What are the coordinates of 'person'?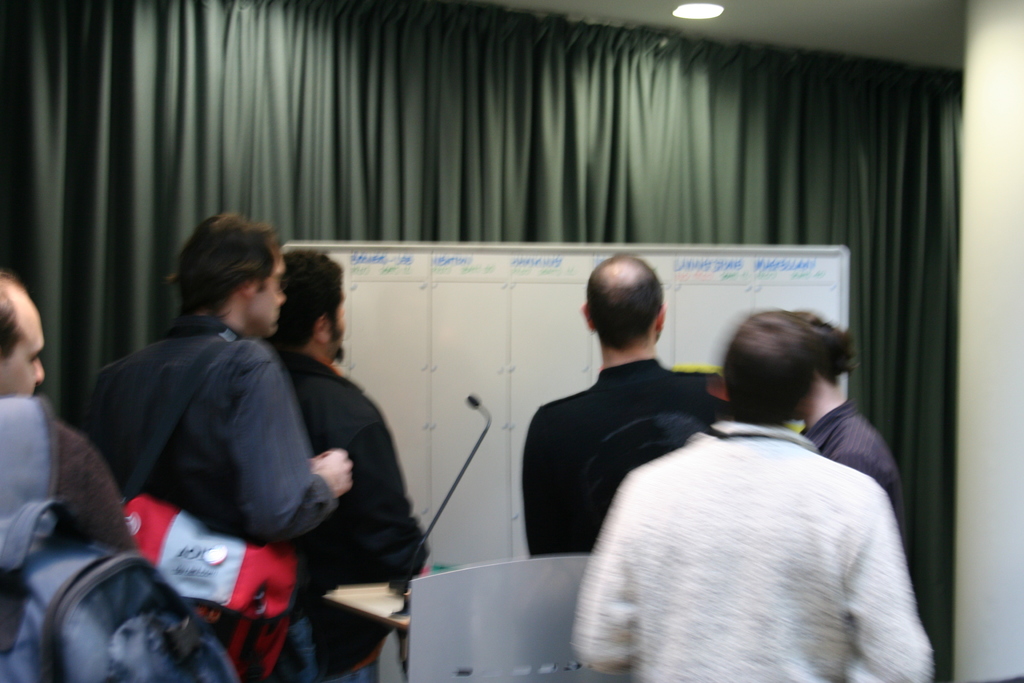
bbox(517, 244, 735, 558).
